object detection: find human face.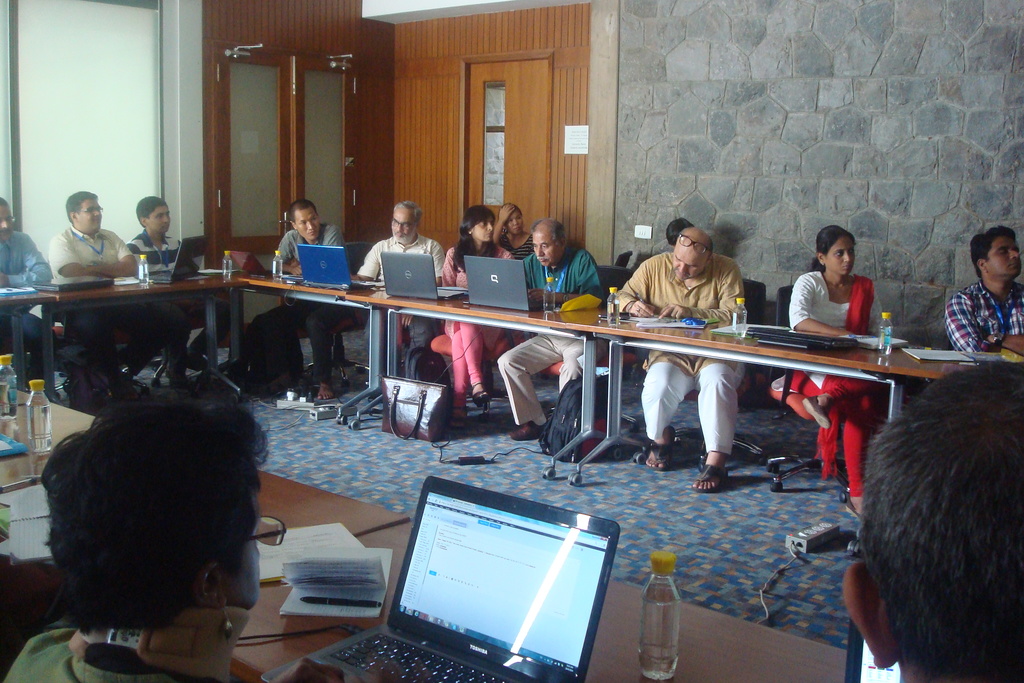
BBox(506, 209, 524, 235).
